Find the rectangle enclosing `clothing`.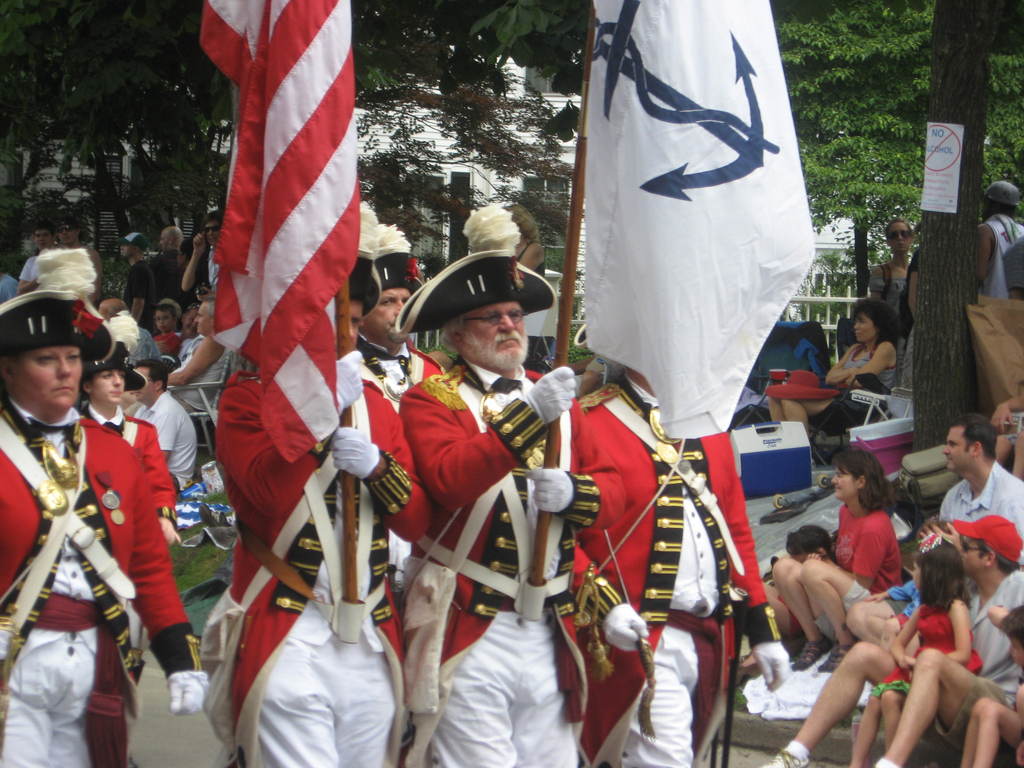
204/364/429/767.
